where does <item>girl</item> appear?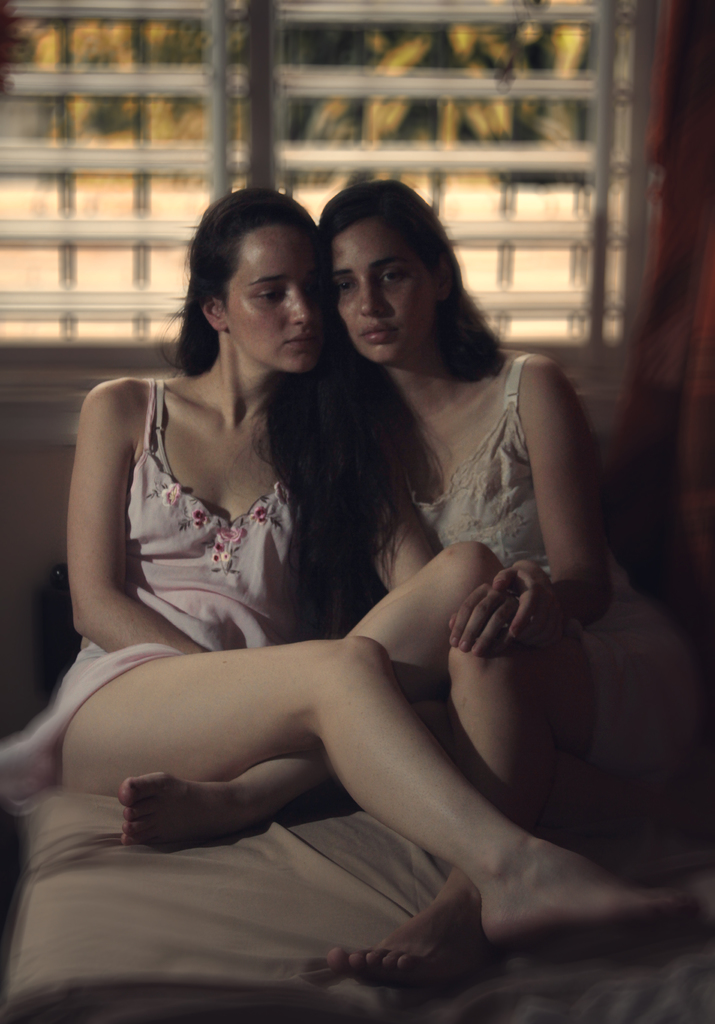
Appears at [84,190,702,965].
